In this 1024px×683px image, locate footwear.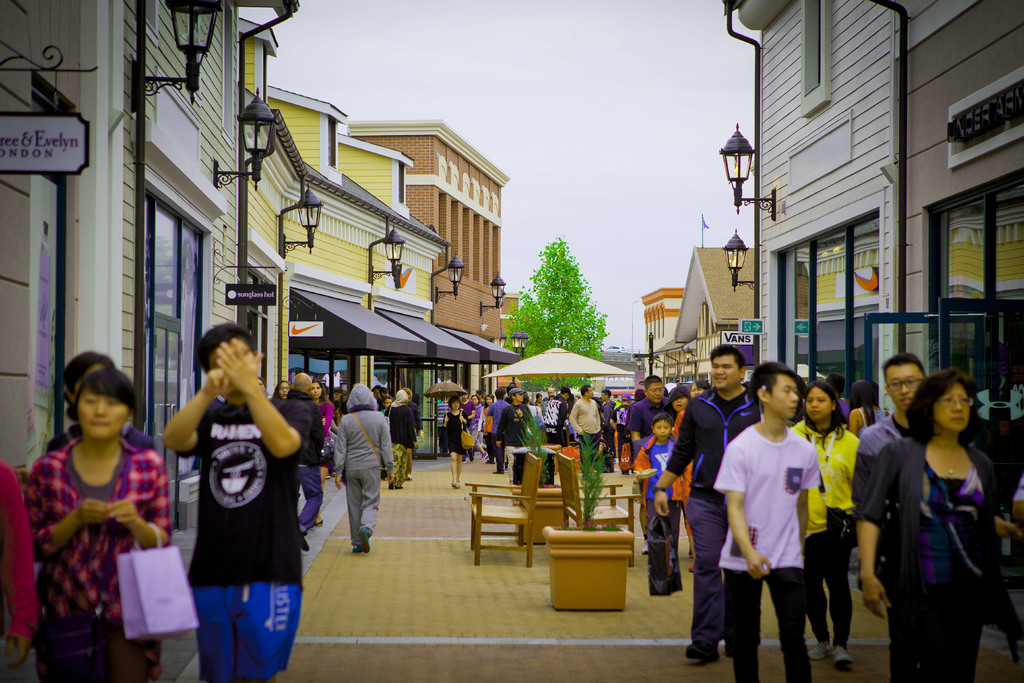
Bounding box: (642, 539, 651, 553).
